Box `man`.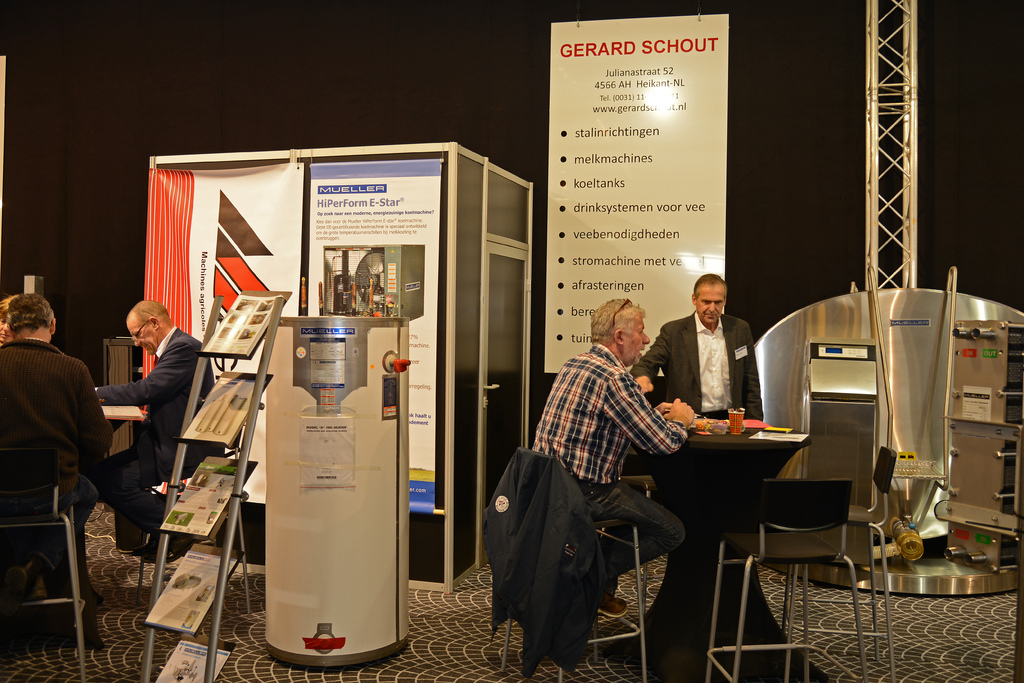
(0, 293, 113, 631).
